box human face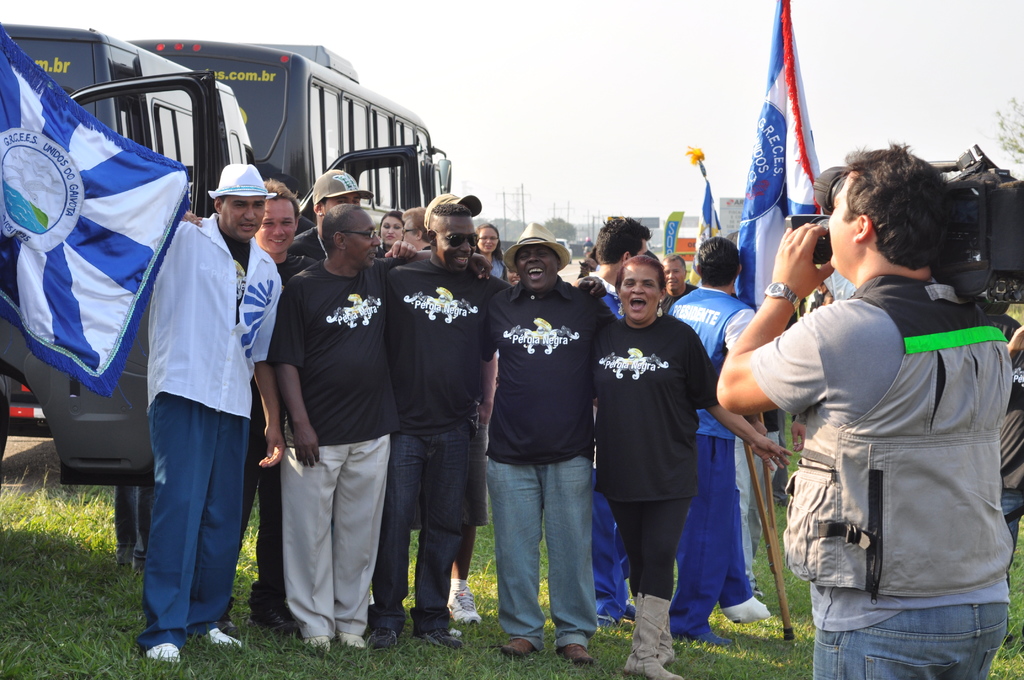
435,209,479,273
